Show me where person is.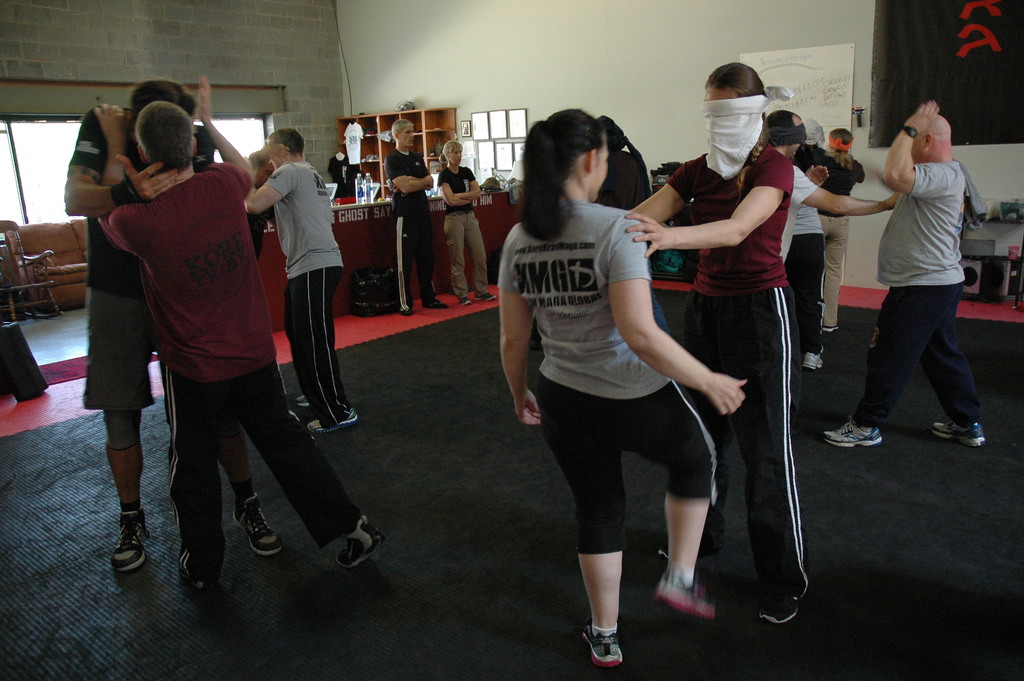
person is at <bbox>584, 109, 669, 334</bbox>.
